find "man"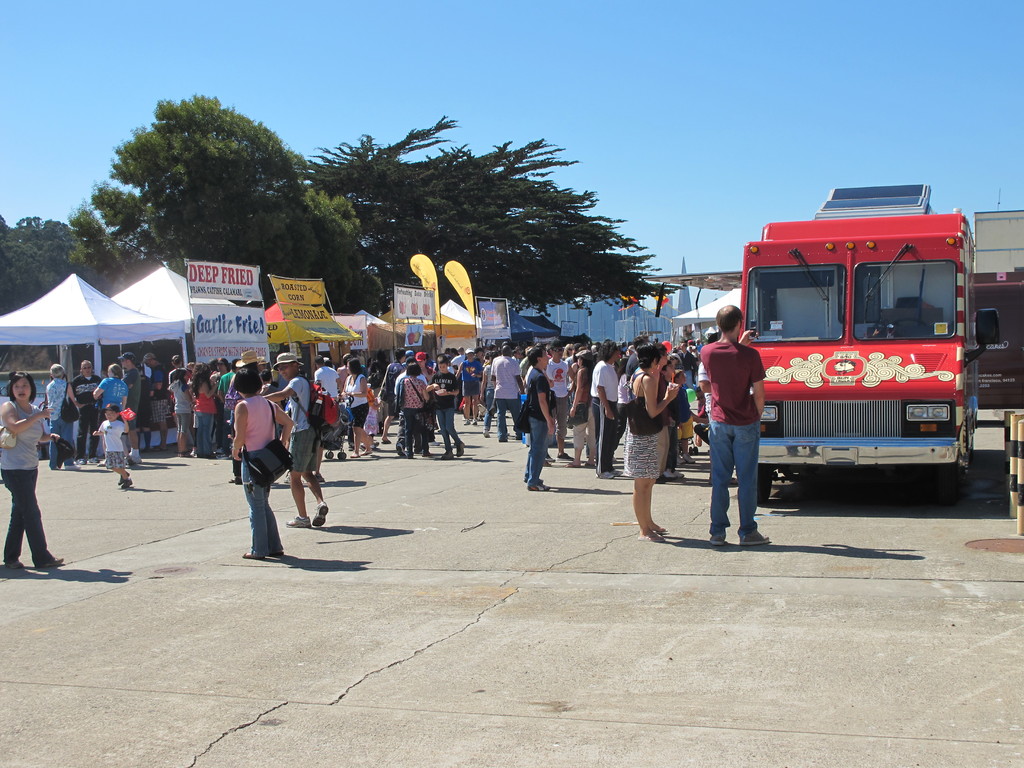
x1=119 y1=353 x2=145 y2=472
